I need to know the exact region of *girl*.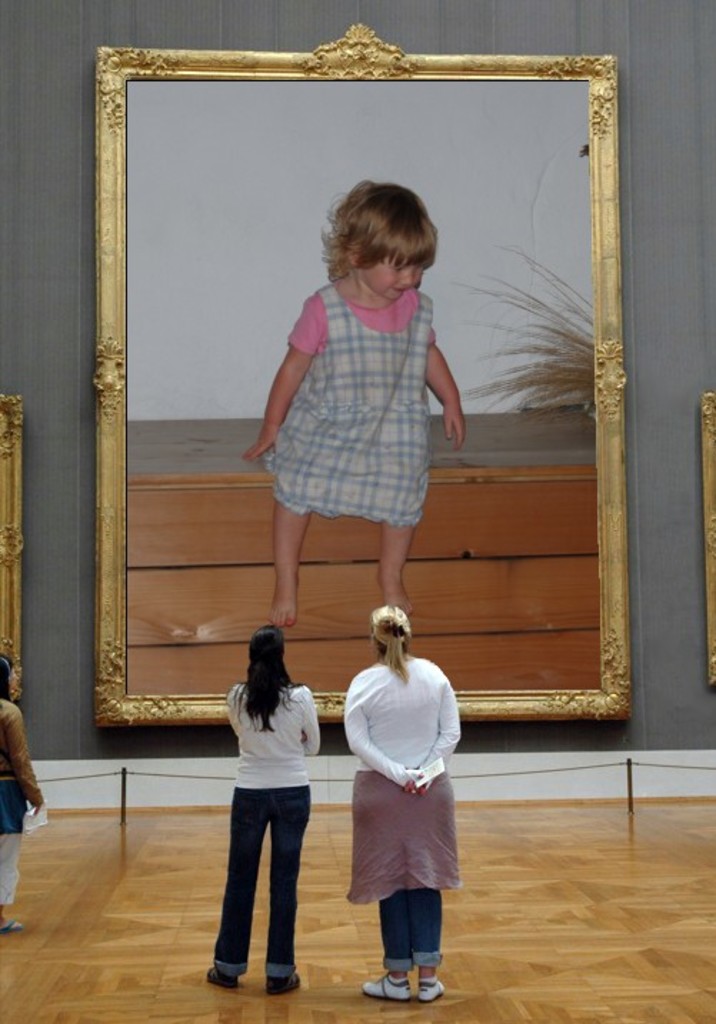
Region: bbox=(242, 170, 462, 634).
